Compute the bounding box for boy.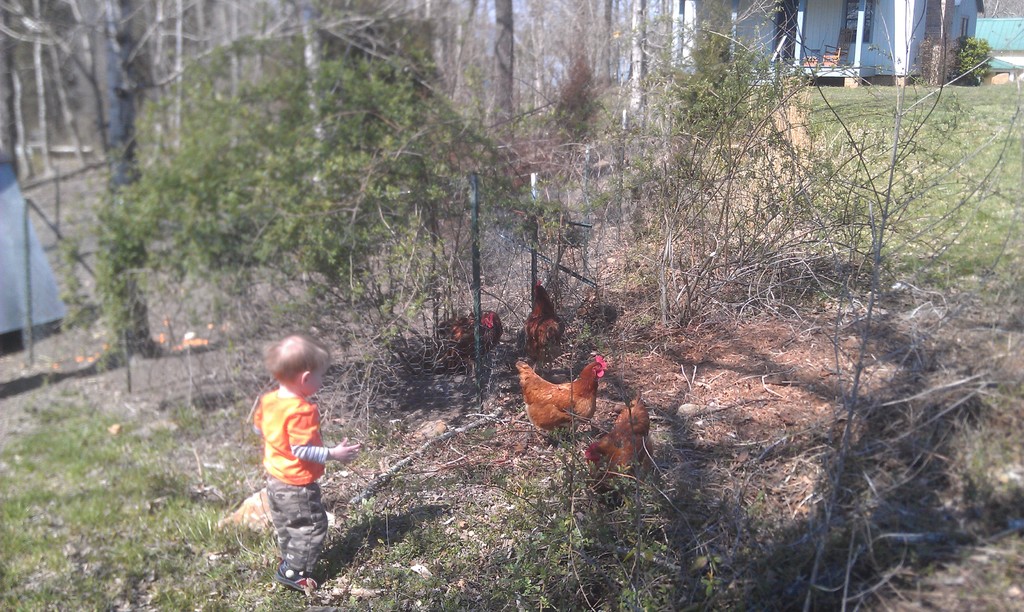
(x1=227, y1=327, x2=358, y2=585).
